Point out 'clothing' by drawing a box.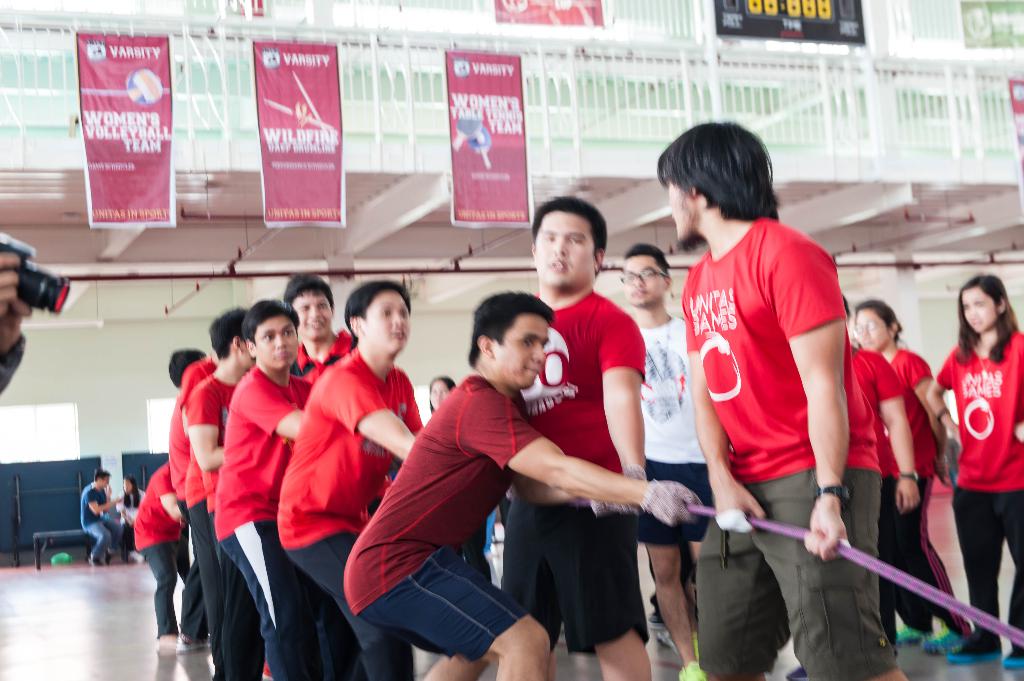
l=695, t=193, r=865, b=634.
